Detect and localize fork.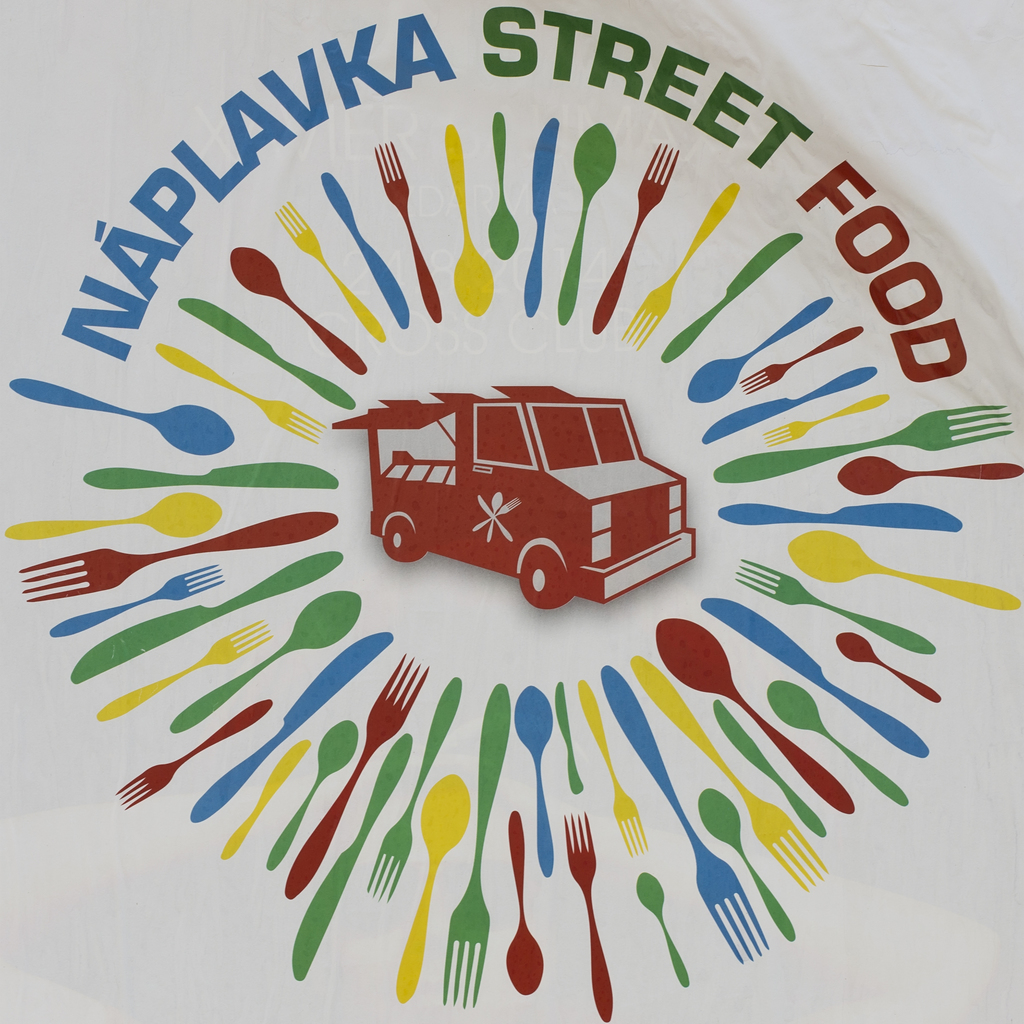
Localized at bbox=[114, 697, 273, 811].
